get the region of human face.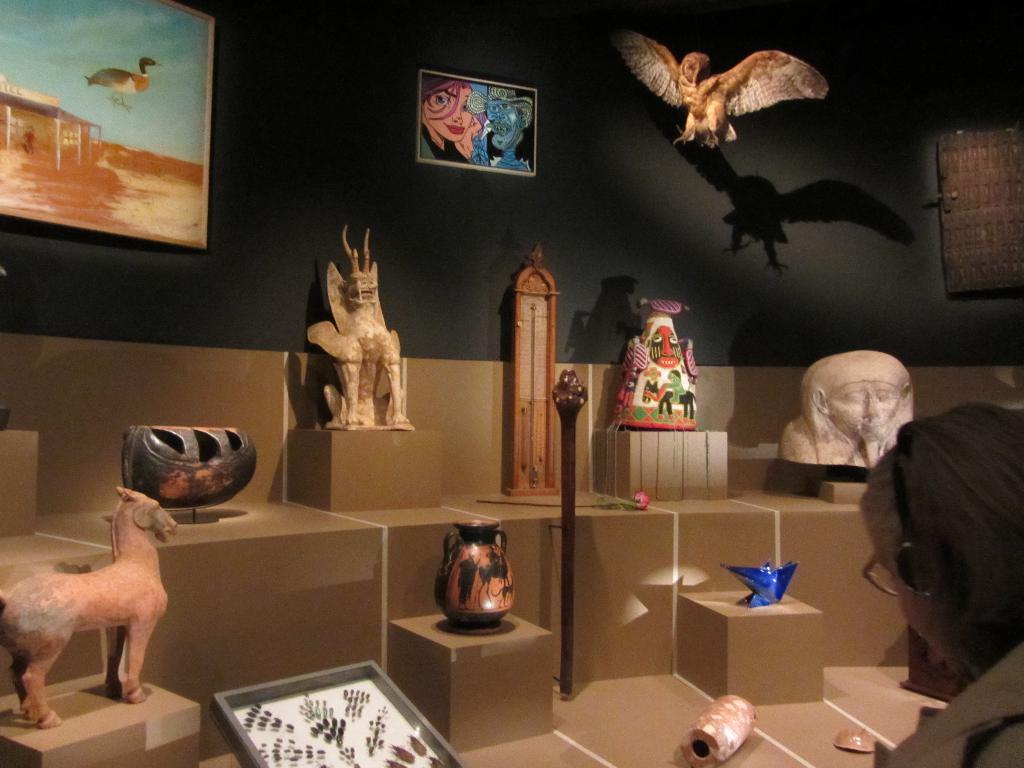
x1=644 y1=324 x2=683 y2=368.
